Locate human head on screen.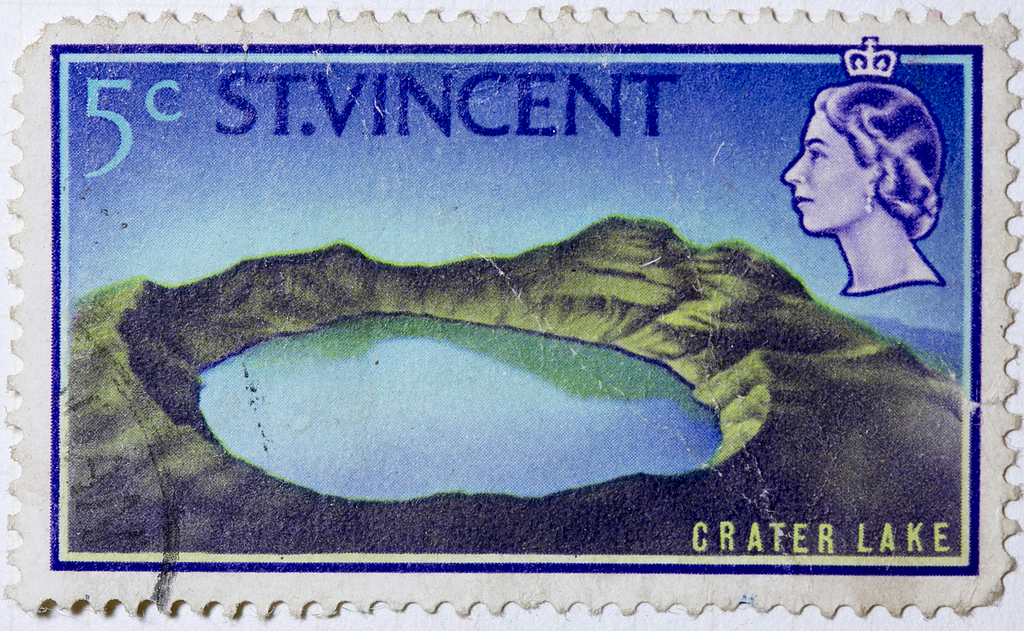
On screen at bbox=(784, 74, 945, 239).
